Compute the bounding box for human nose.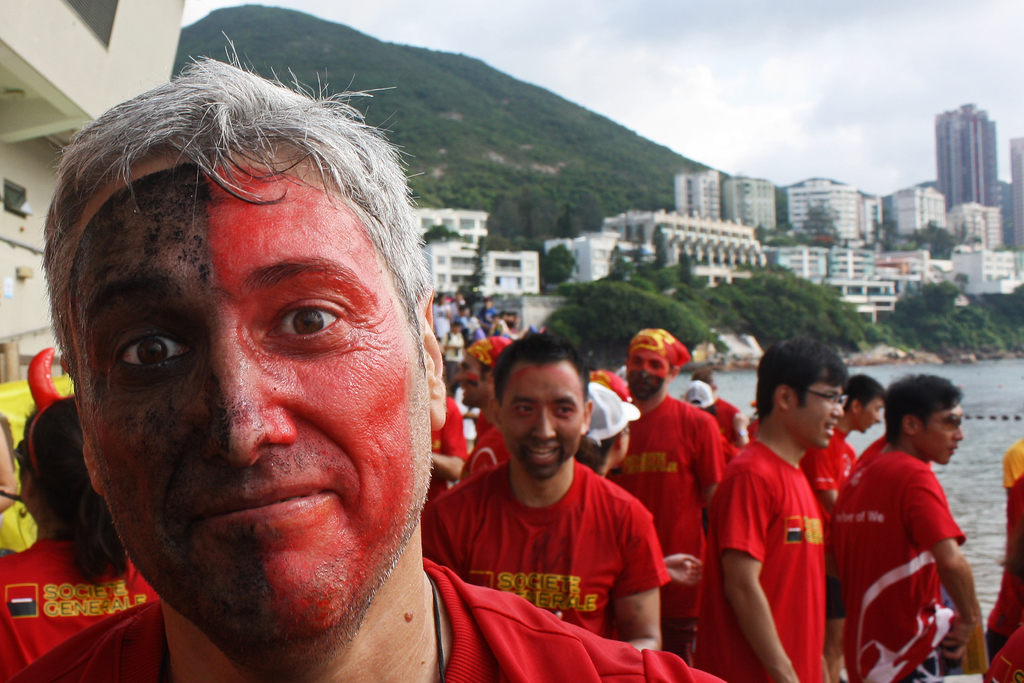
639:362:649:382.
